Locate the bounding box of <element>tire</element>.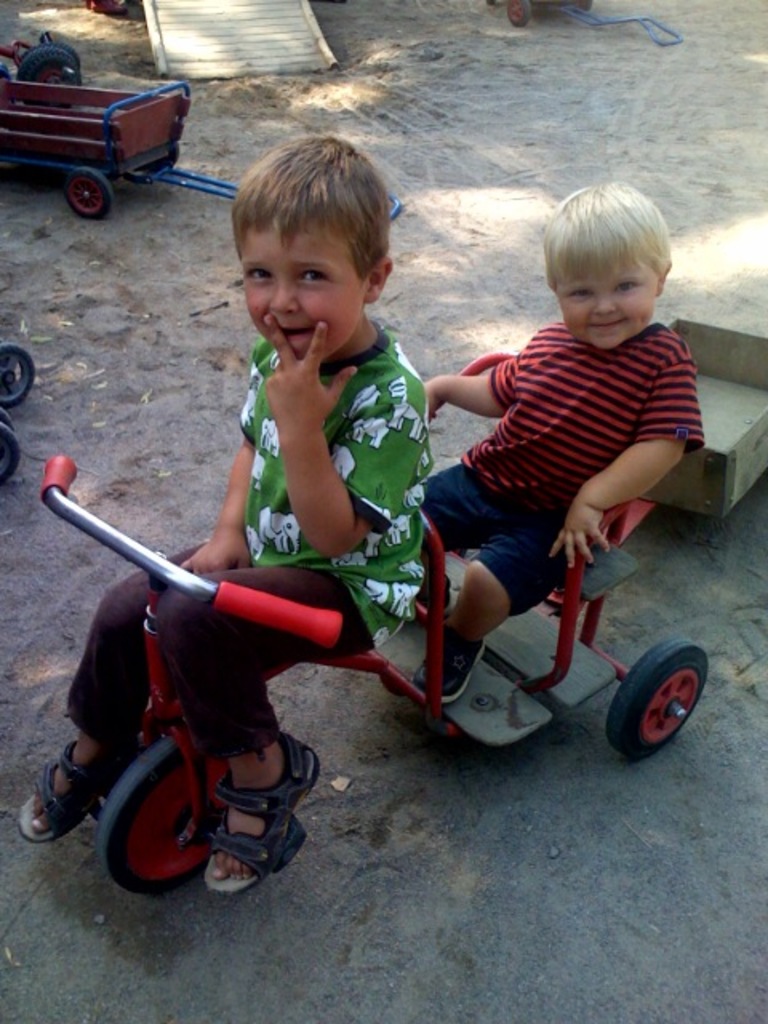
Bounding box: 67:171:112:219.
